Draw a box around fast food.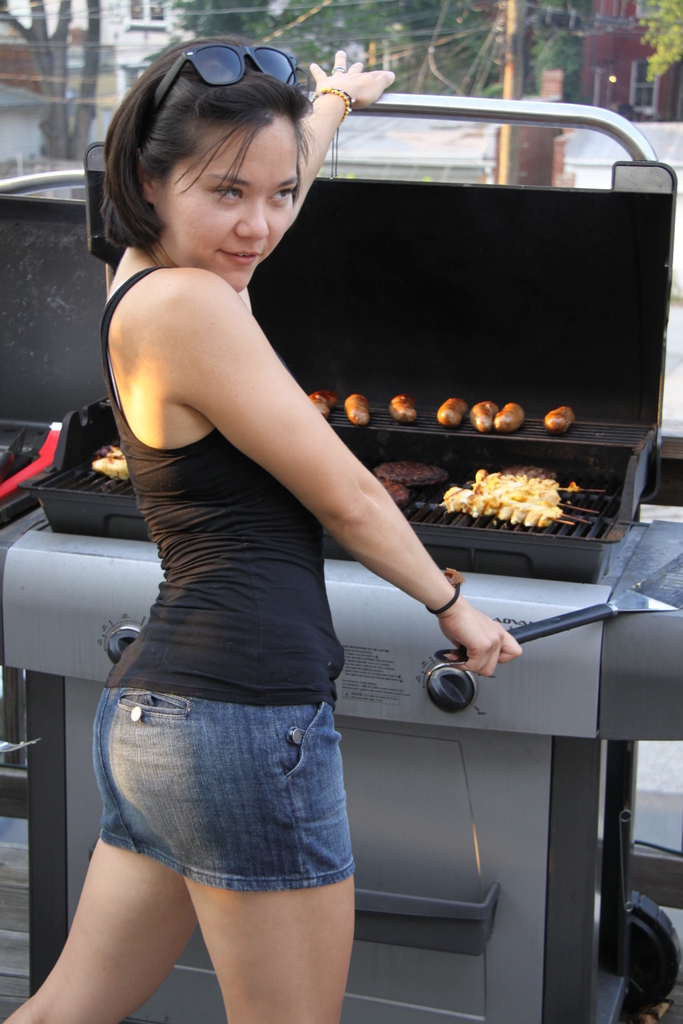
468:399:496:430.
